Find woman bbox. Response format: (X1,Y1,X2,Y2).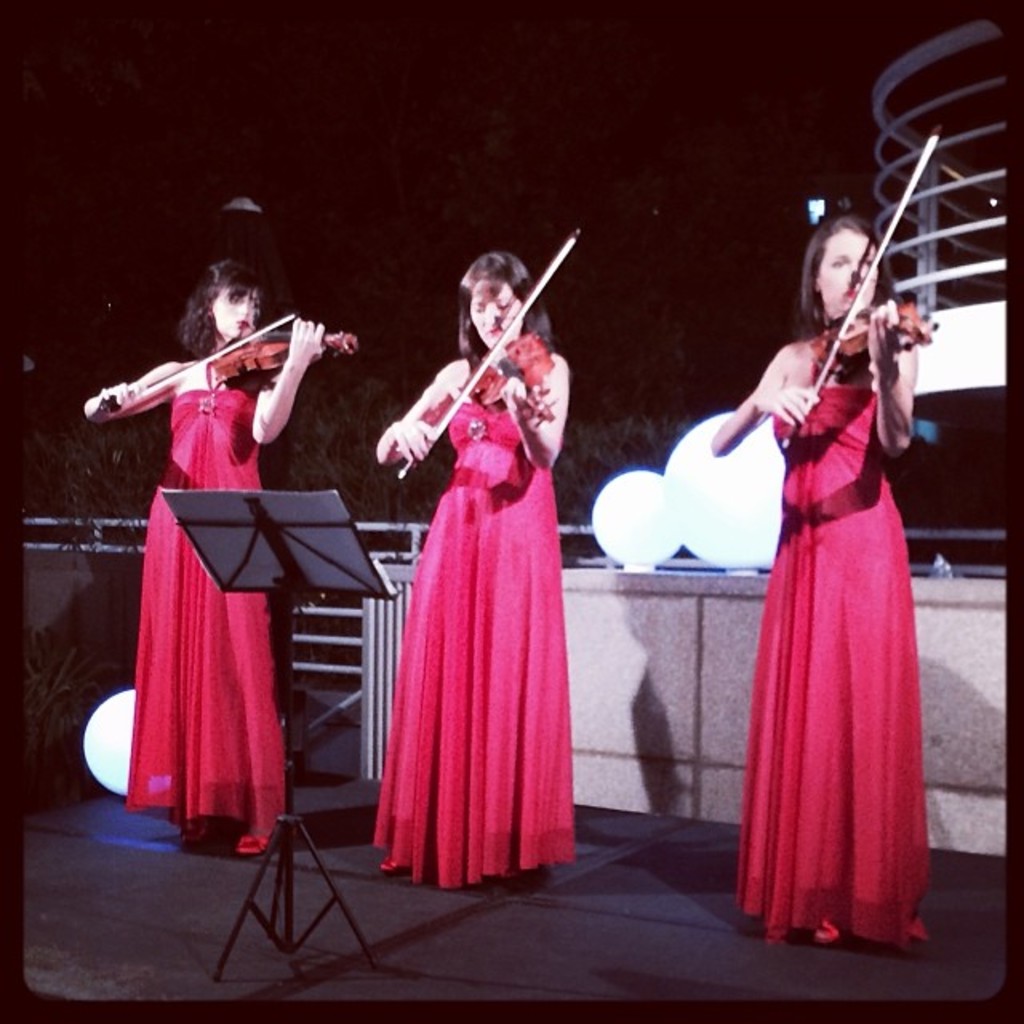
(371,224,602,890).
